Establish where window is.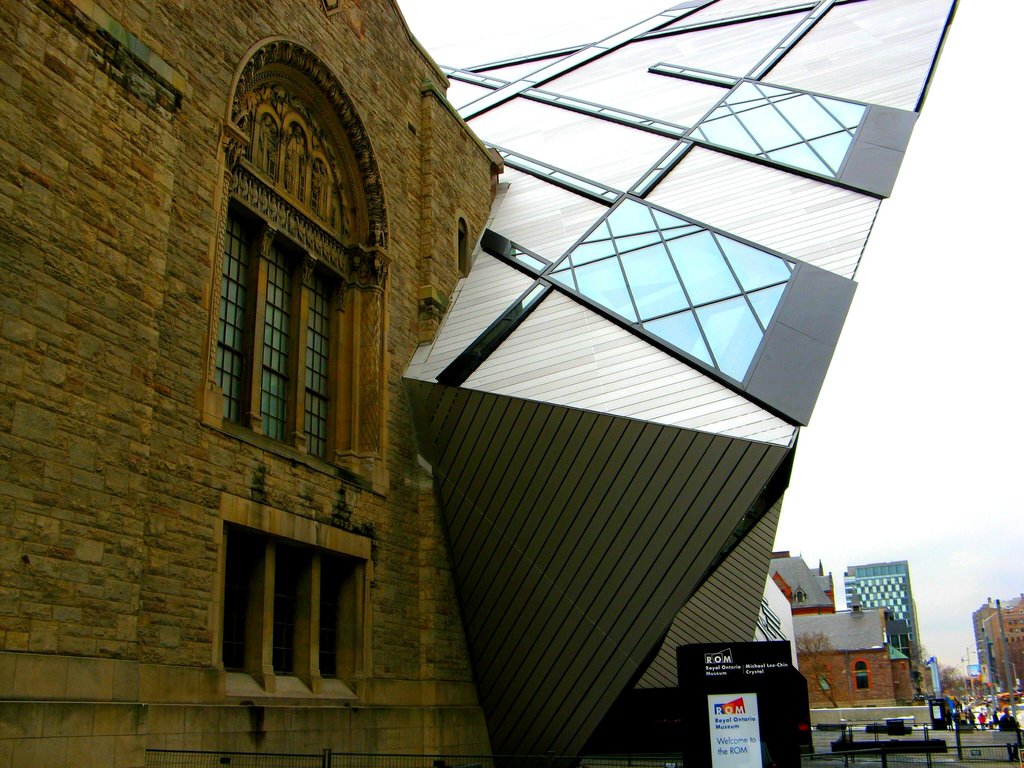
Established at box(209, 193, 355, 476).
